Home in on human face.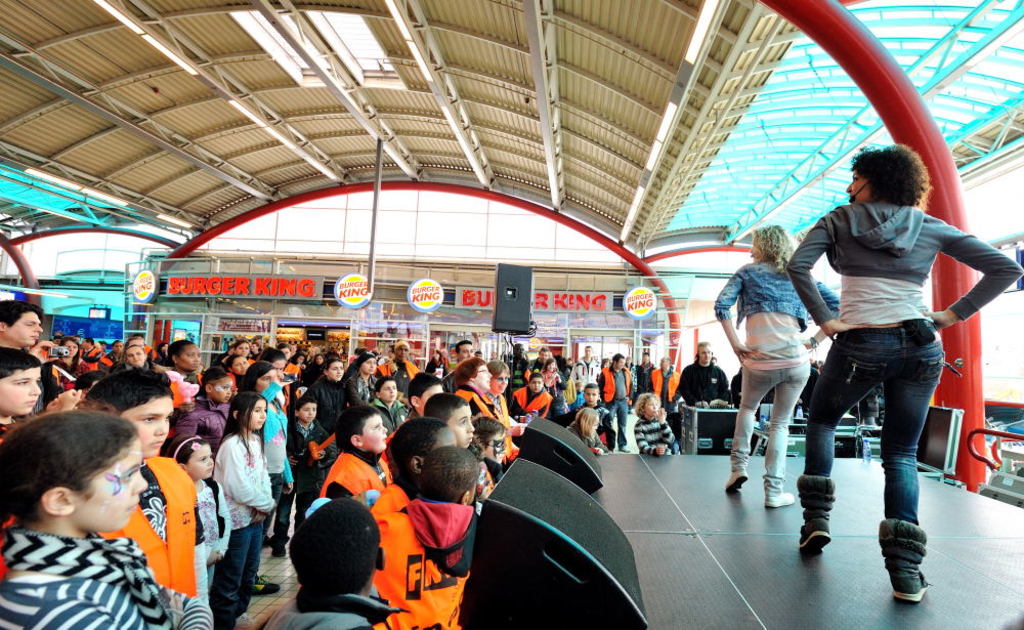
Homed in at [228, 352, 249, 374].
